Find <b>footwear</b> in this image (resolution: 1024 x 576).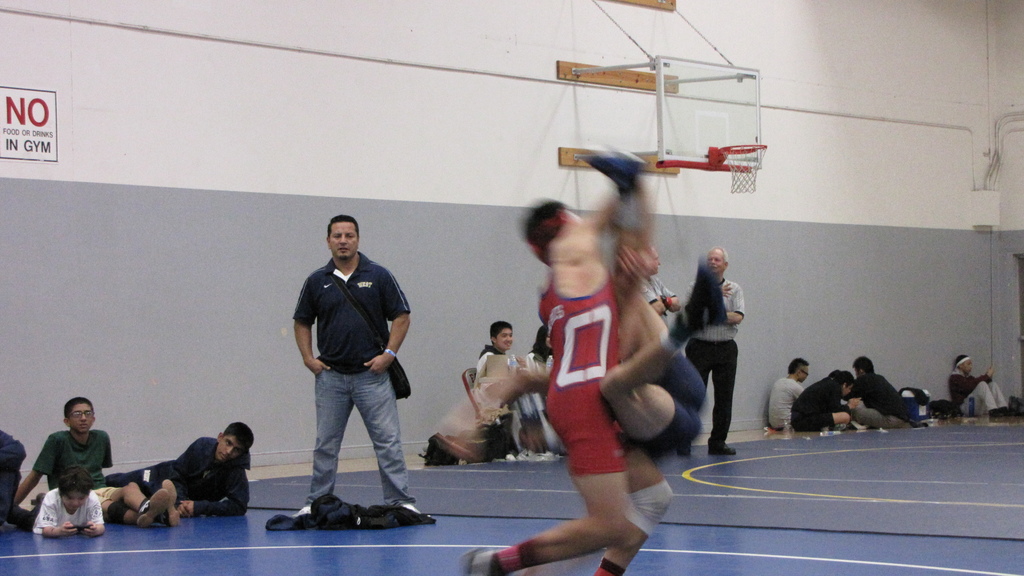
{"left": 462, "top": 544, "right": 504, "bottom": 575}.
